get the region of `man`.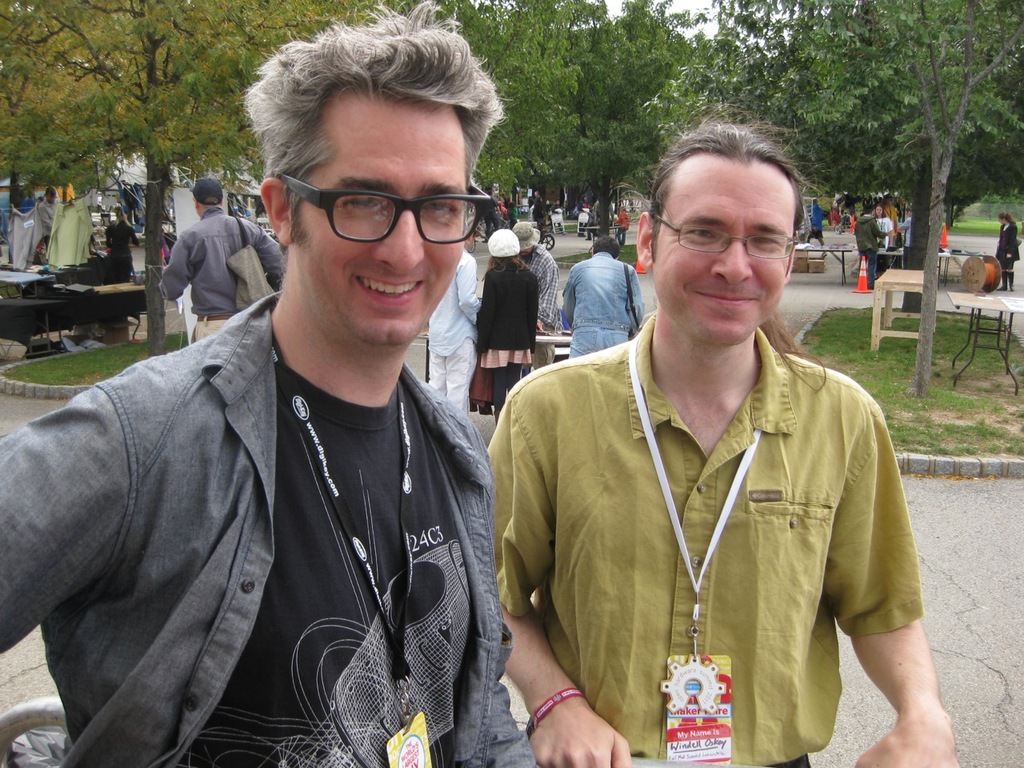
rect(159, 176, 288, 351).
